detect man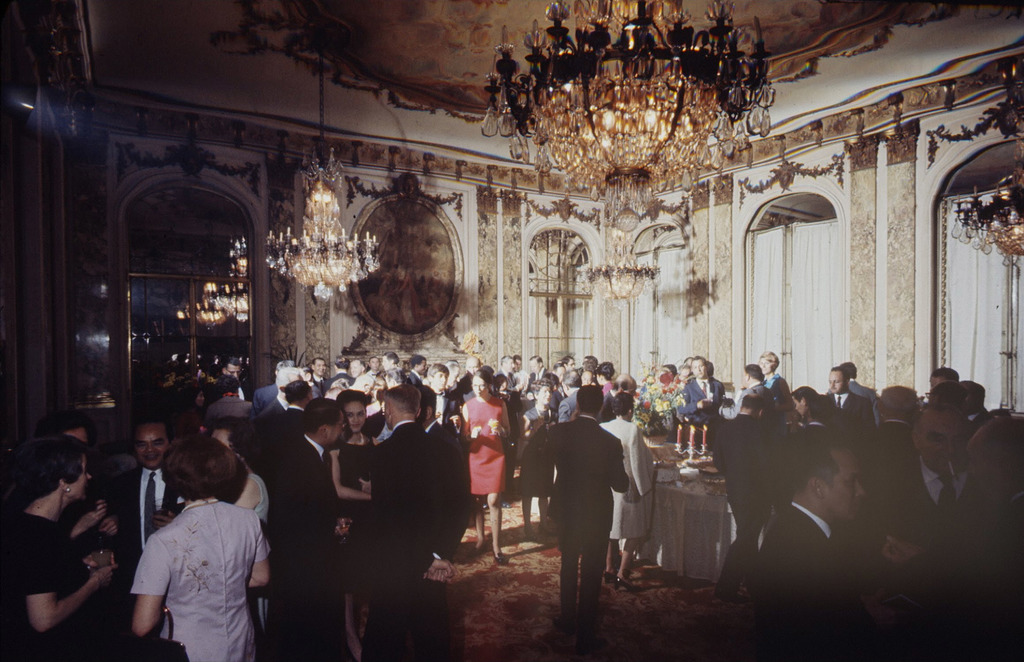
box(97, 417, 189, 624)
